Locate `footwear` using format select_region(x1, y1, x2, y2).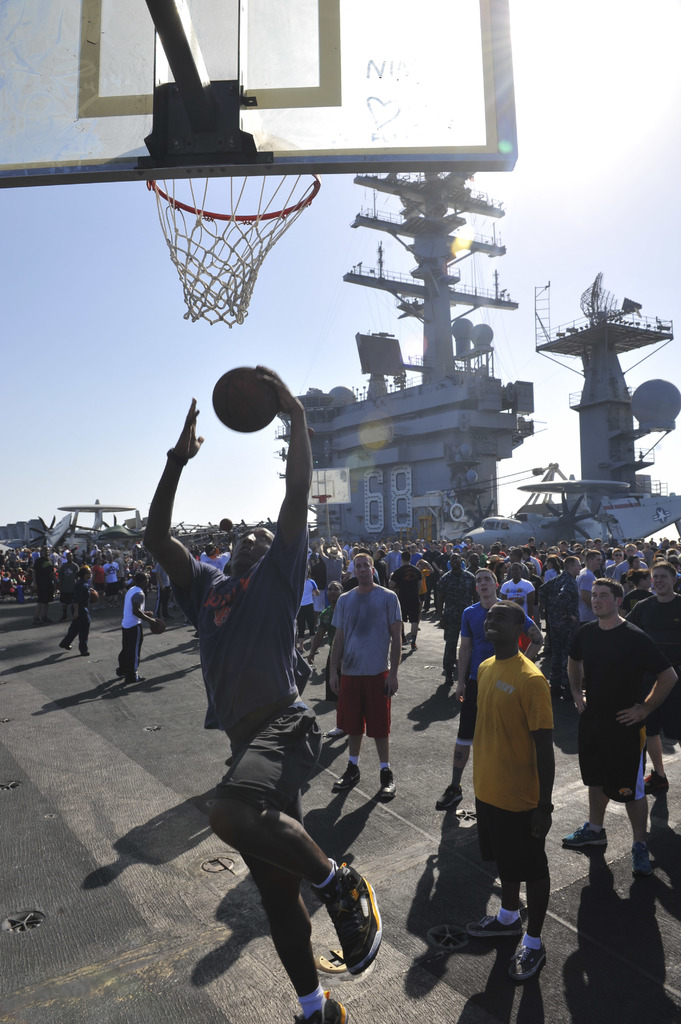
select_region(291, 989, 353, 1023).
